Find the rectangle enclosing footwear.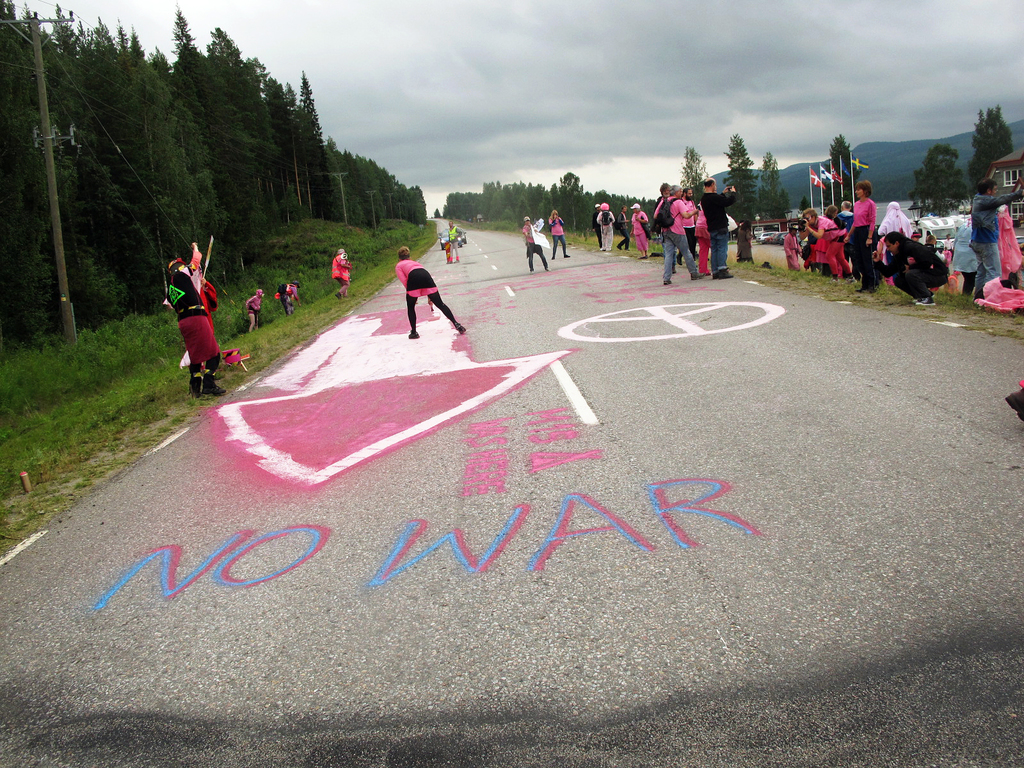
(863,284,879,293).
